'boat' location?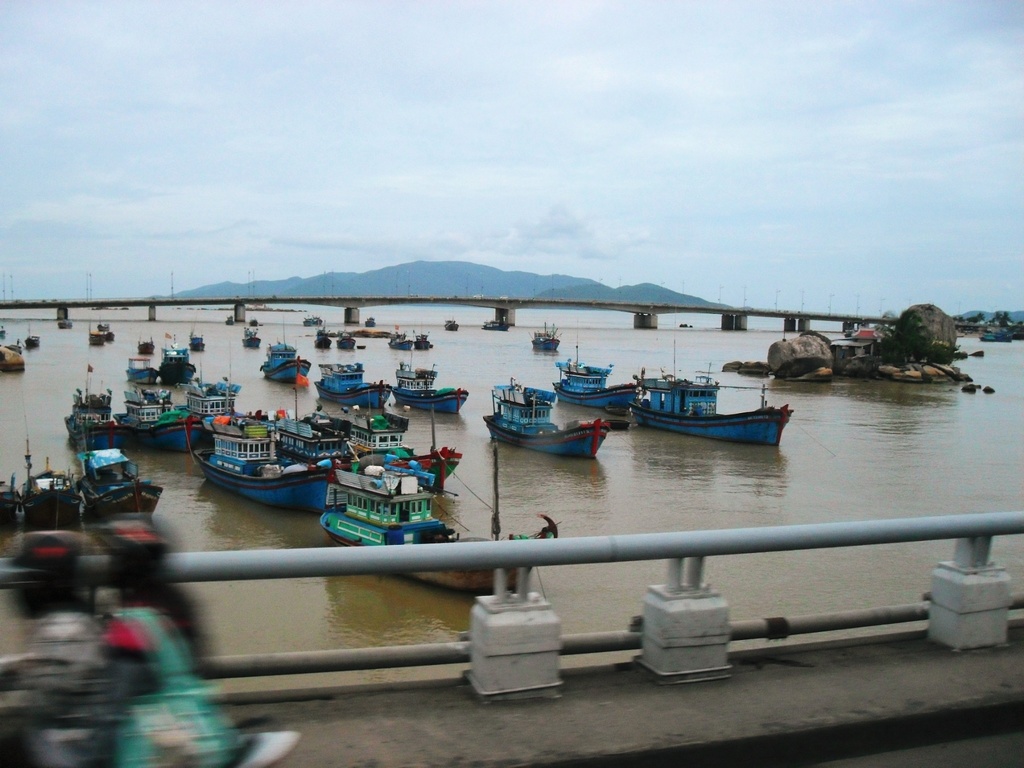
319:362:393:410
